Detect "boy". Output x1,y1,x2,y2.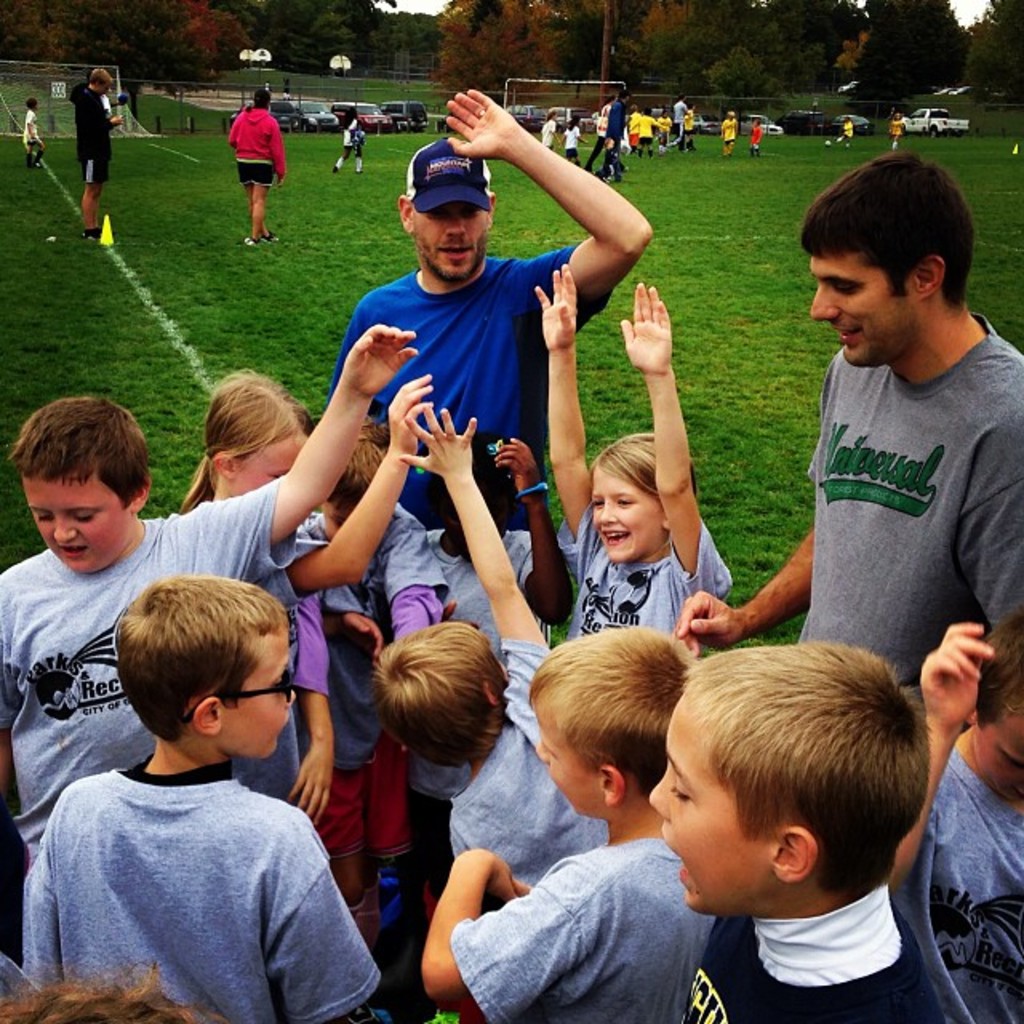
0,328,419,874.
